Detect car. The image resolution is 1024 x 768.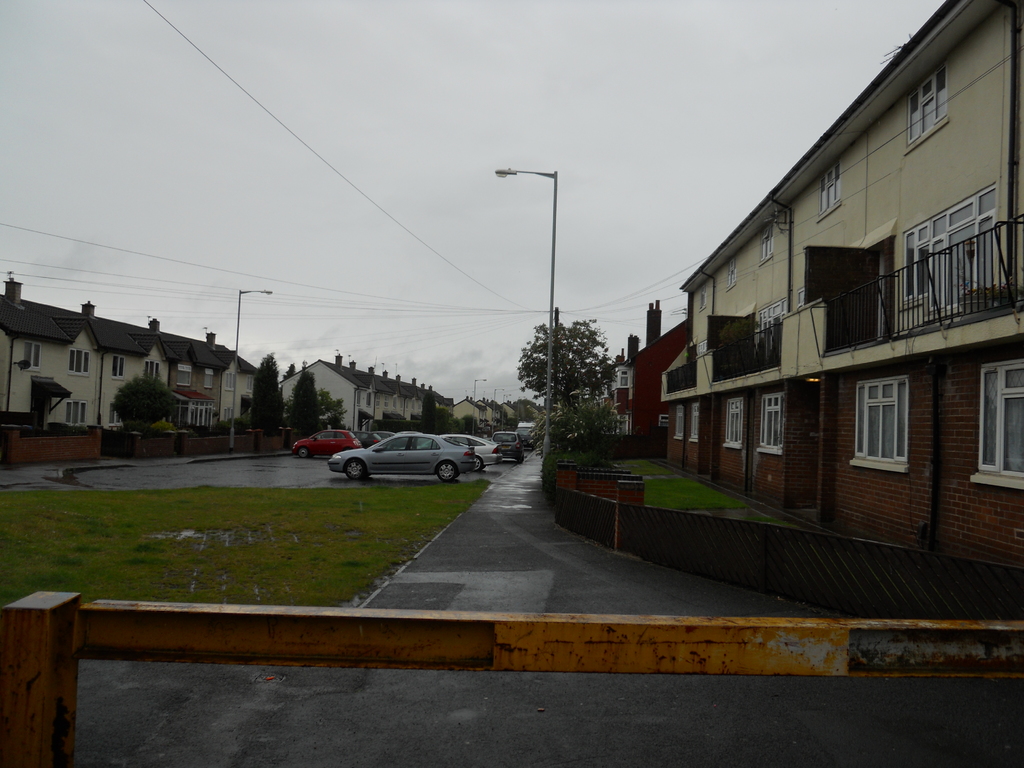
box=[438, 435, 500, 467].
